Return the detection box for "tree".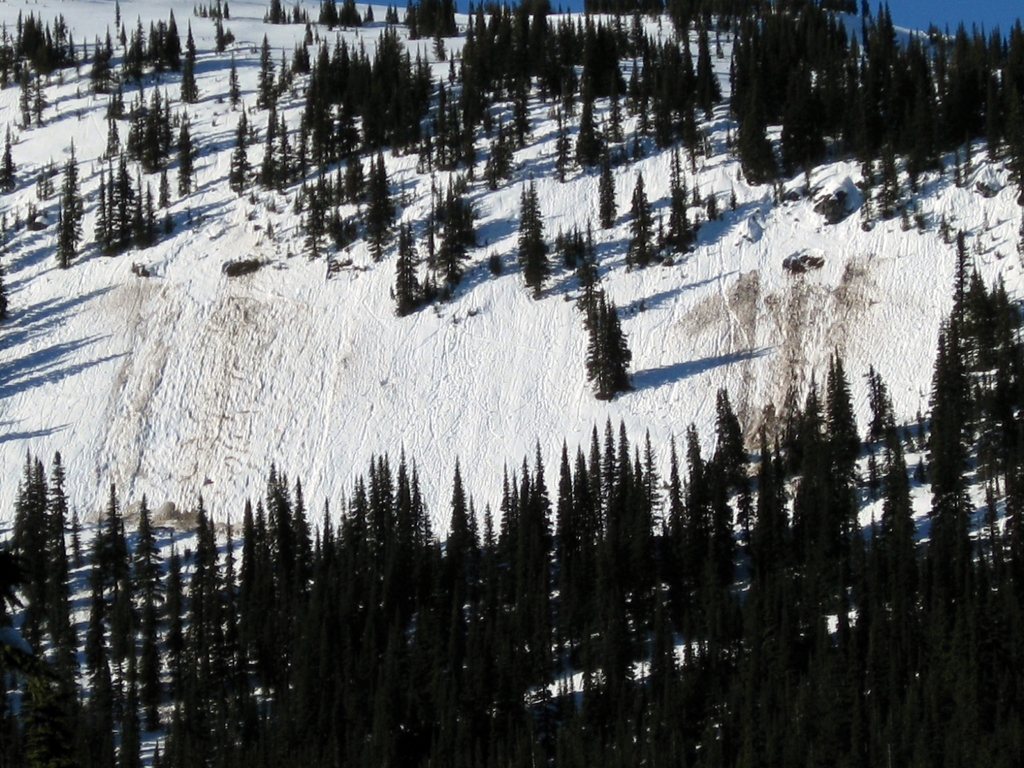
rect(168, 135, 196, 197).
